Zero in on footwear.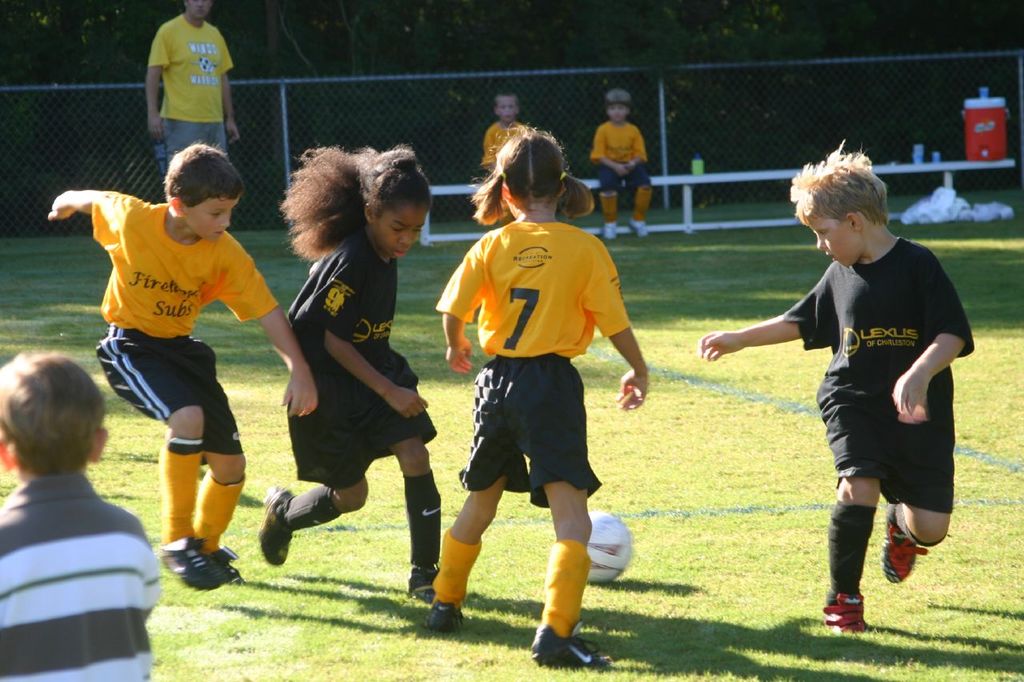
Zeroed in: l=605, t=225, r=616, b=239.
